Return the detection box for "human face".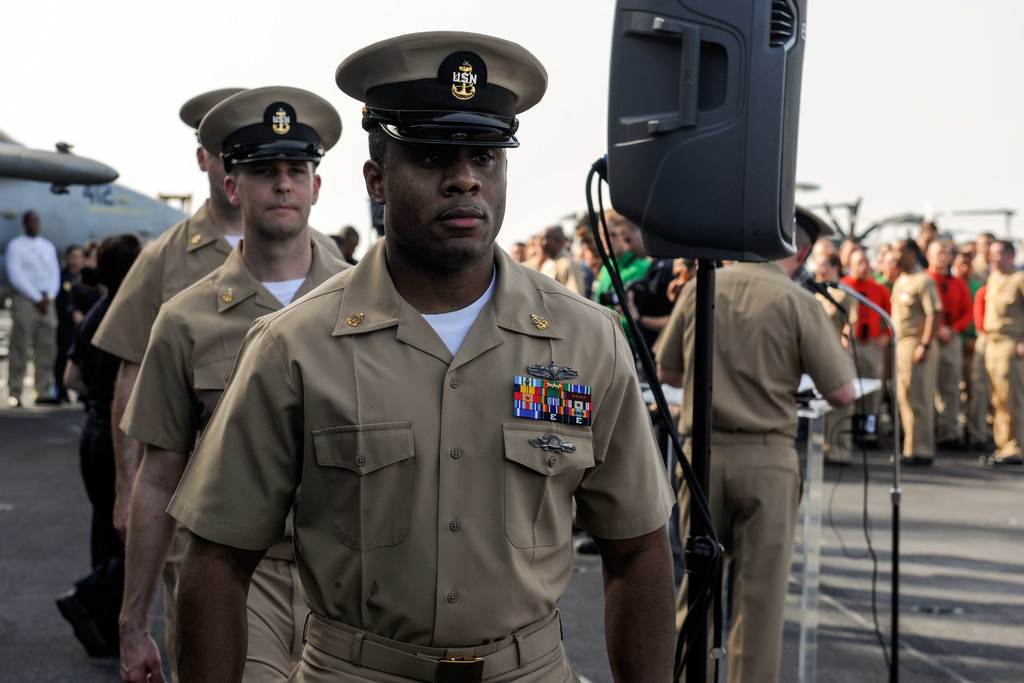
(236, 158, 314, 236).
